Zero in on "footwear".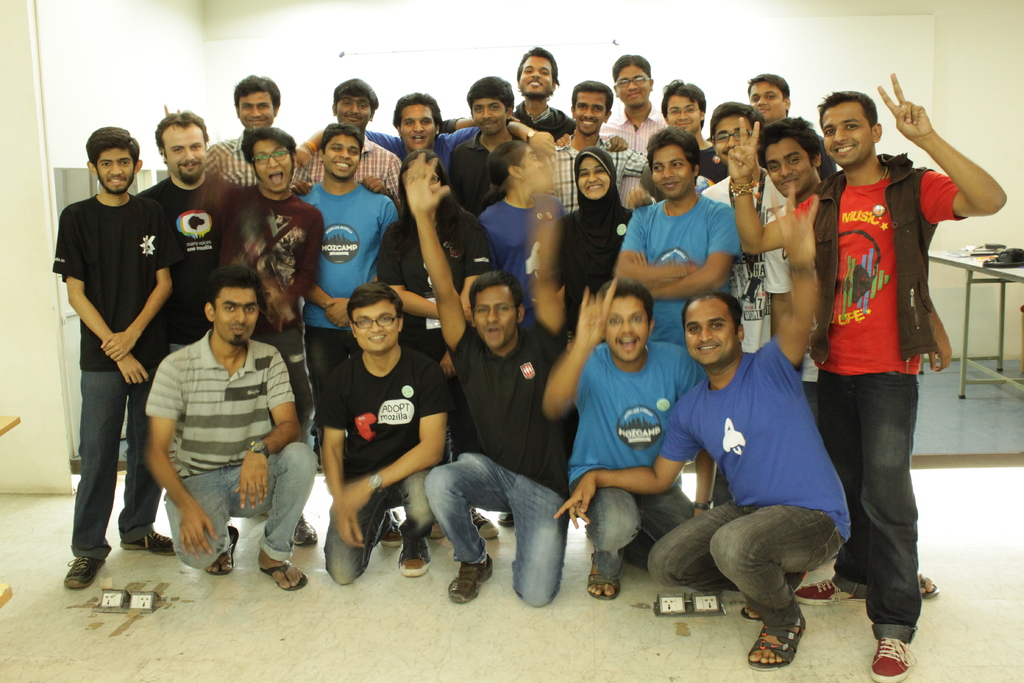
Zeroed in: bbox(204, 526, 239, 572).
